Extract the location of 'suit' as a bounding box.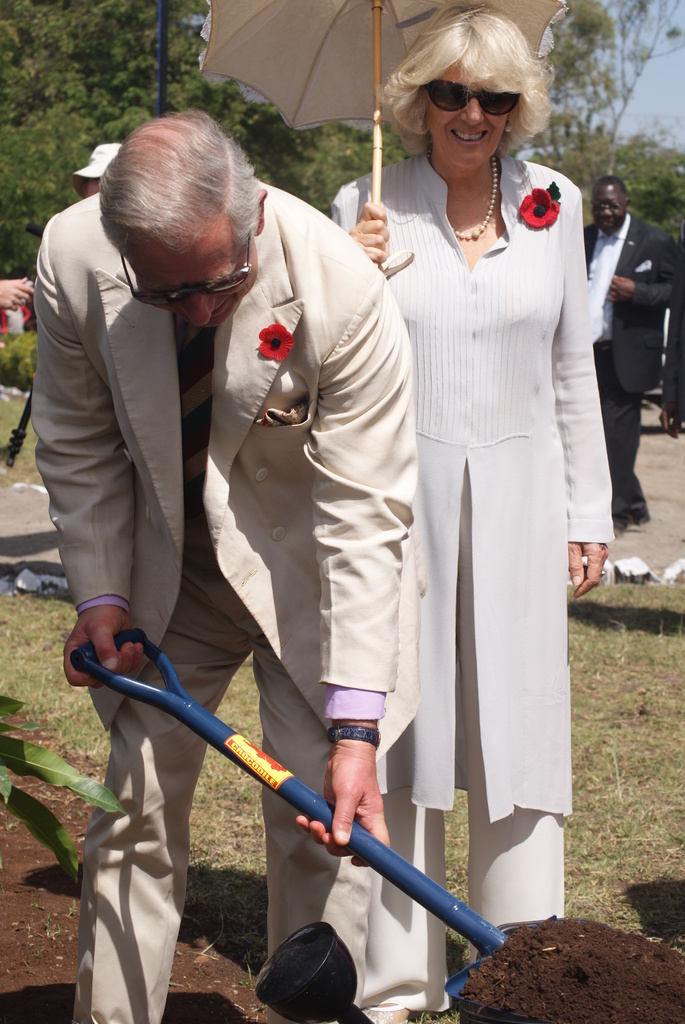
bbox(581, 212, 684, 515).
